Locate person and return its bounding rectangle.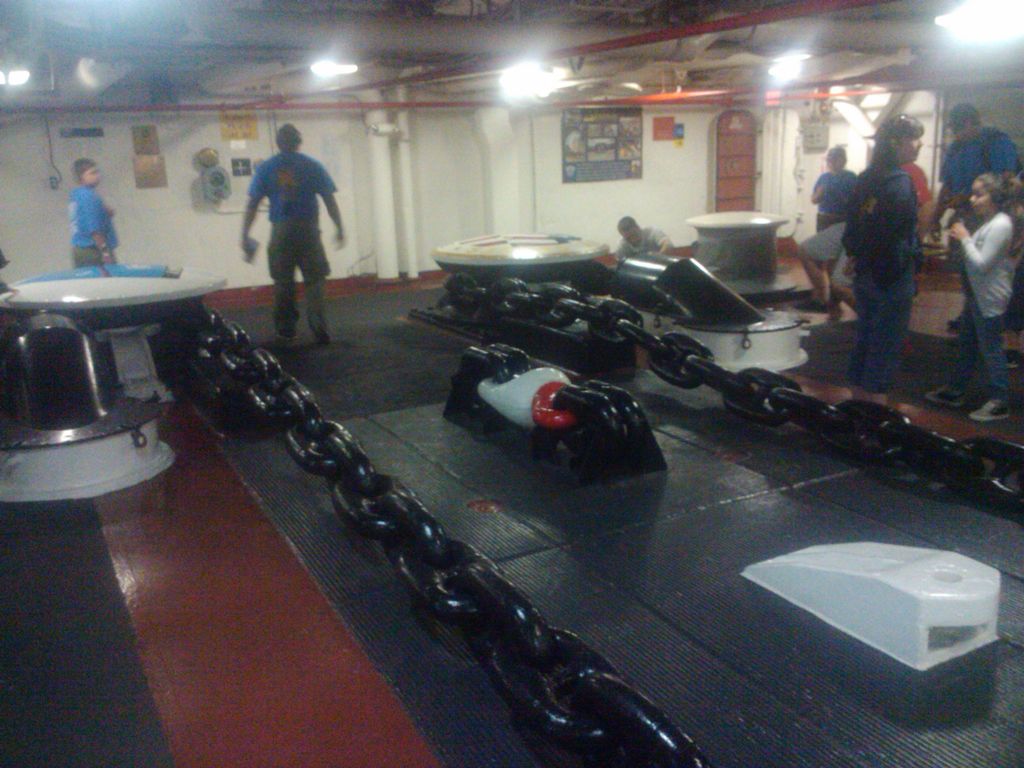
{"left": 222, "top": 129, "right": 355, "bottom": 351}.
